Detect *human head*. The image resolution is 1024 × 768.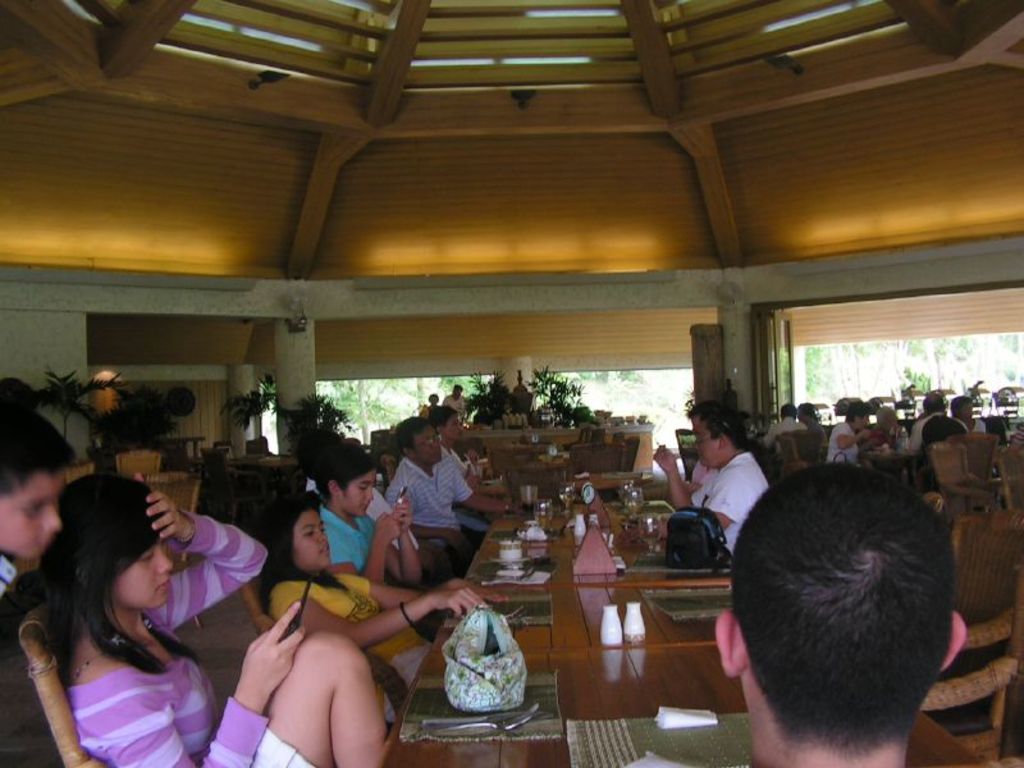
701, 488, 972, 760.
